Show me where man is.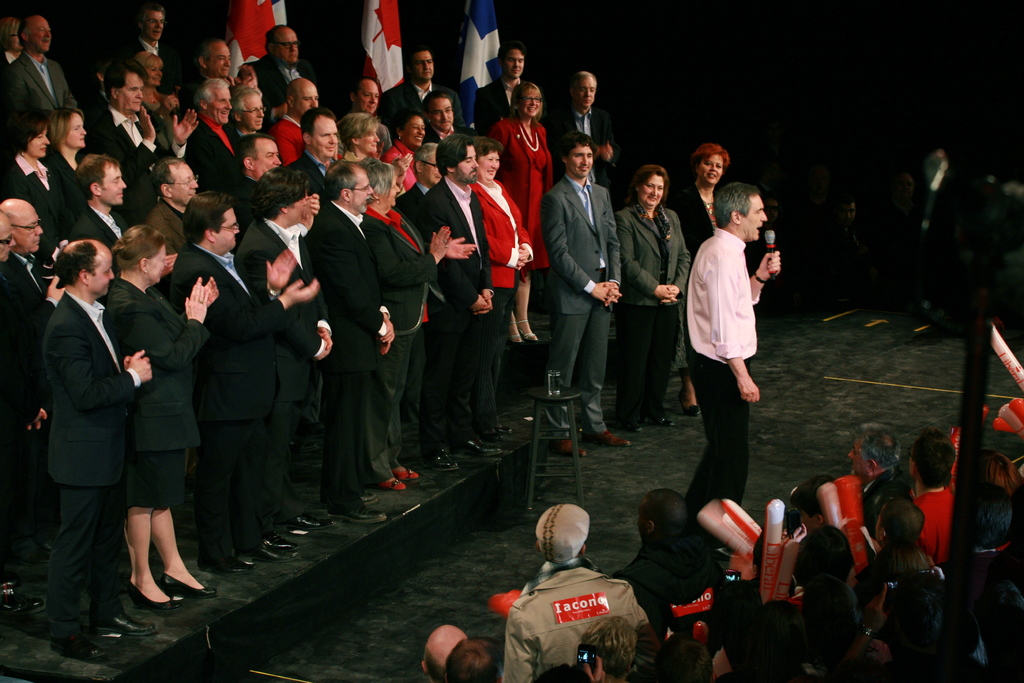
man is at 269 75 319 169.
